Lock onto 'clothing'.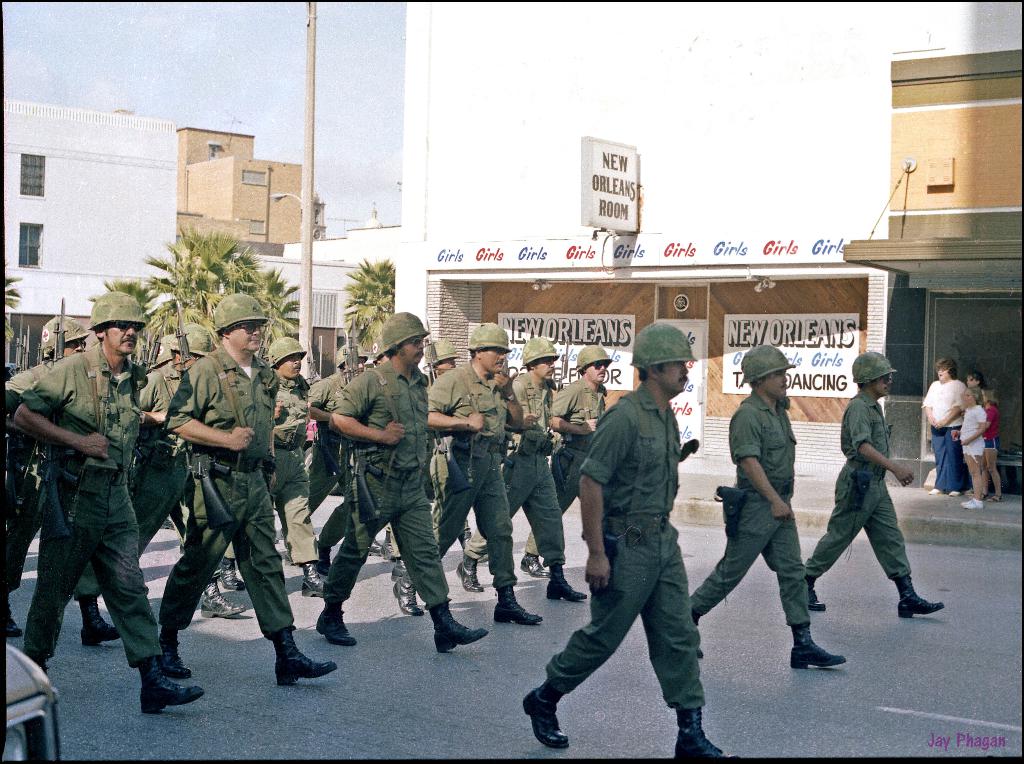
Locked: locate(525, 367, 607, 554).
